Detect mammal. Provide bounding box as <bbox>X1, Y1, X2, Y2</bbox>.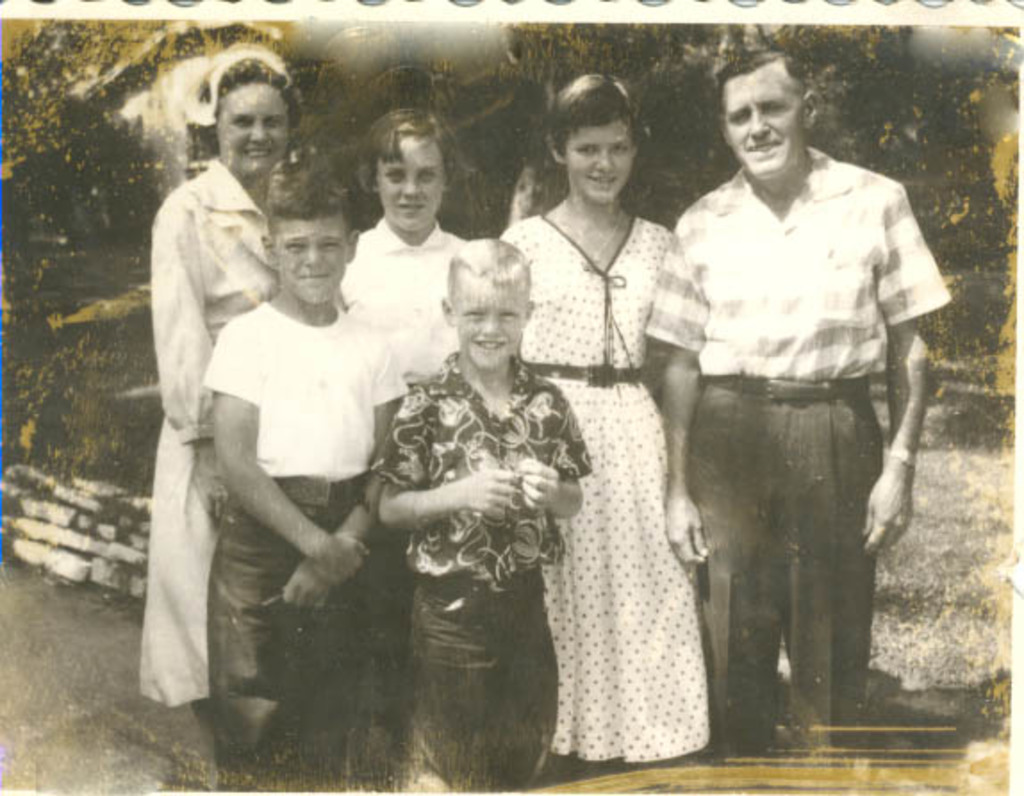
<bbox>341, 109, 473, 794</bbox>.
